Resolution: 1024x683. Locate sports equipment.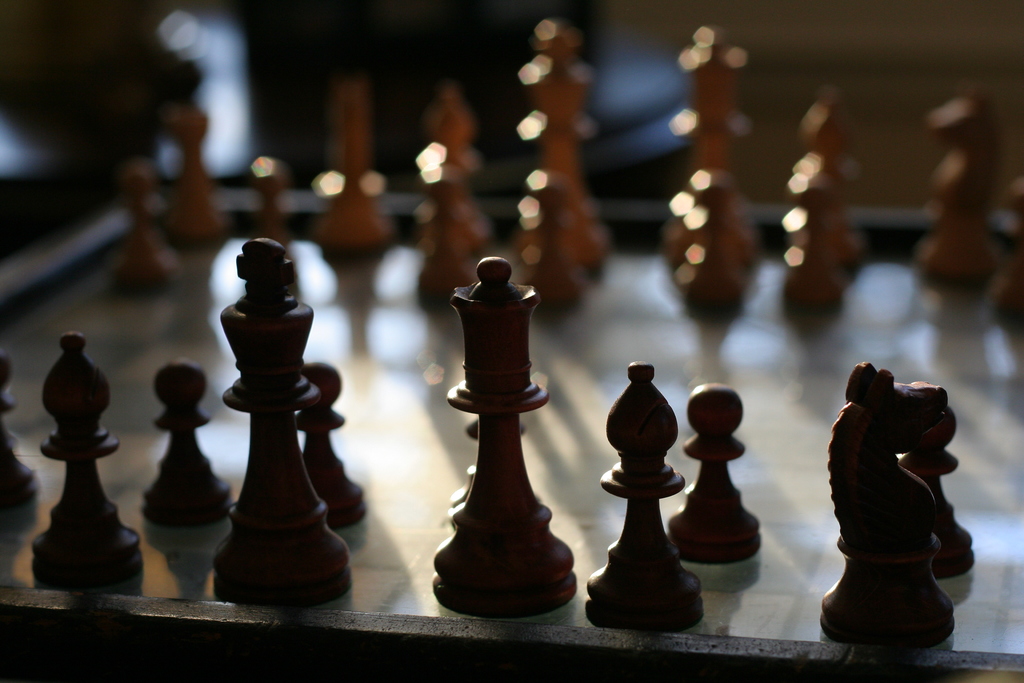
[664, 375, 761, 565].
